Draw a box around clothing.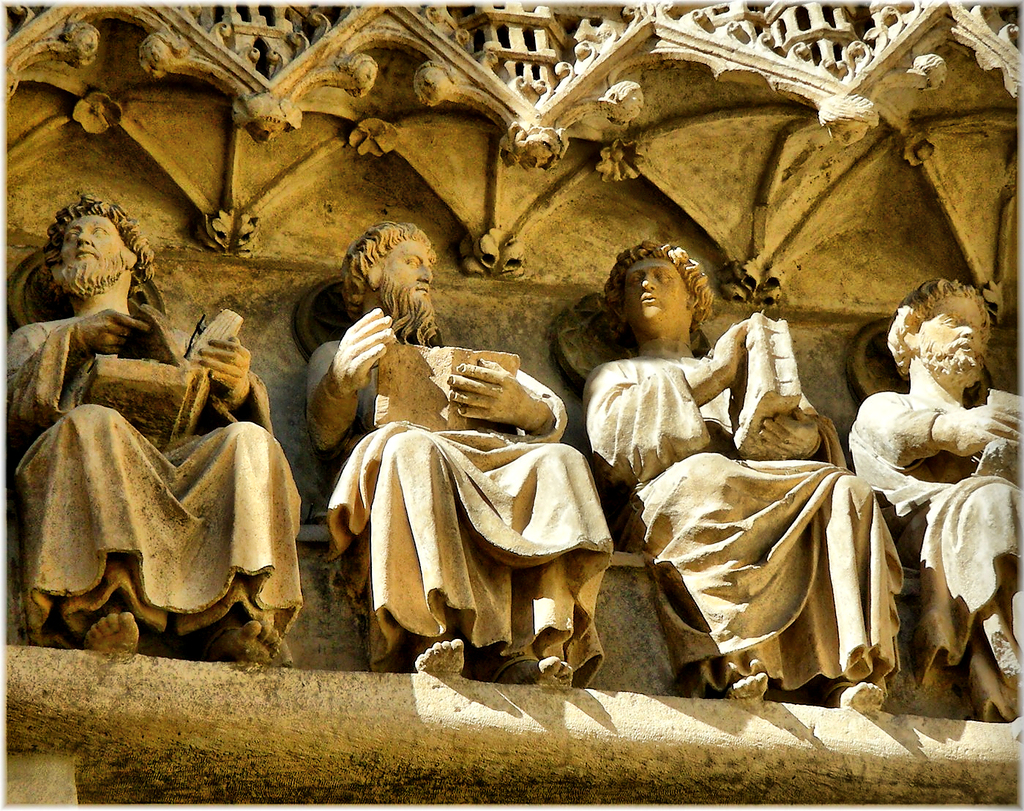
579, 342, 900, 691.
